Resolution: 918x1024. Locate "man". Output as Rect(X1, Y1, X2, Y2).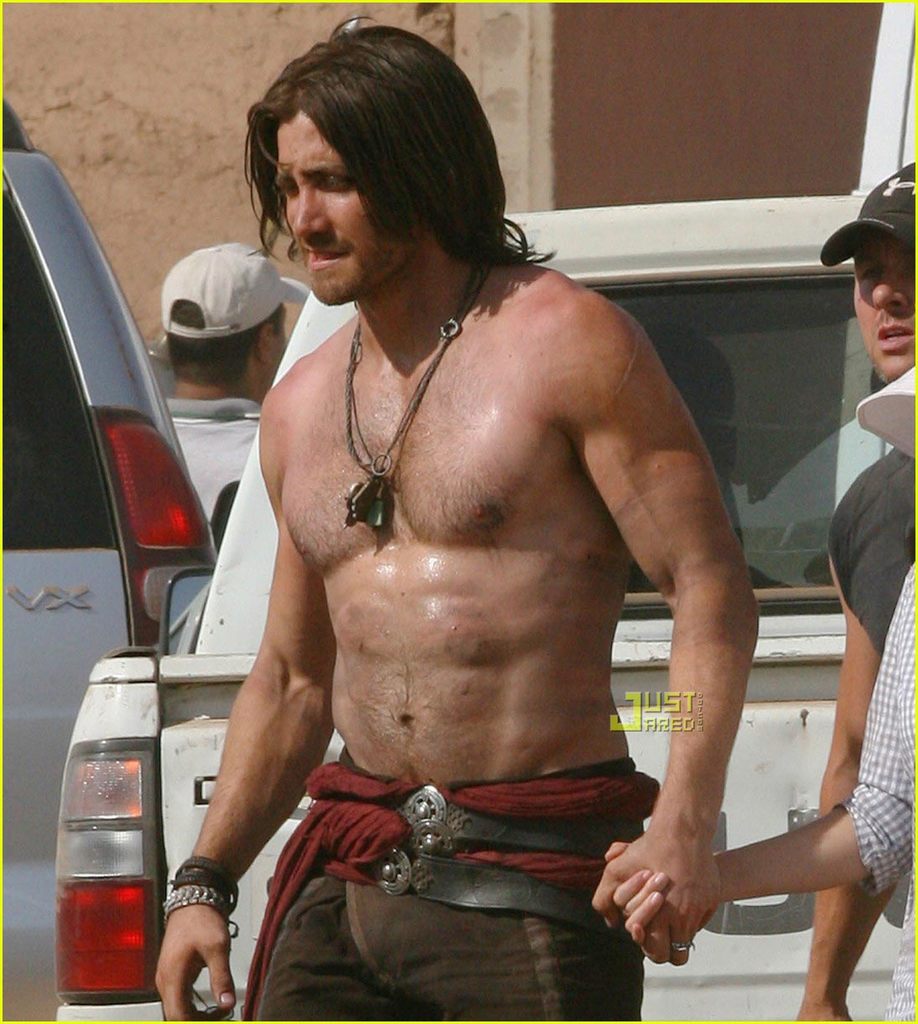
Rect(162, 236, 312, 525).
